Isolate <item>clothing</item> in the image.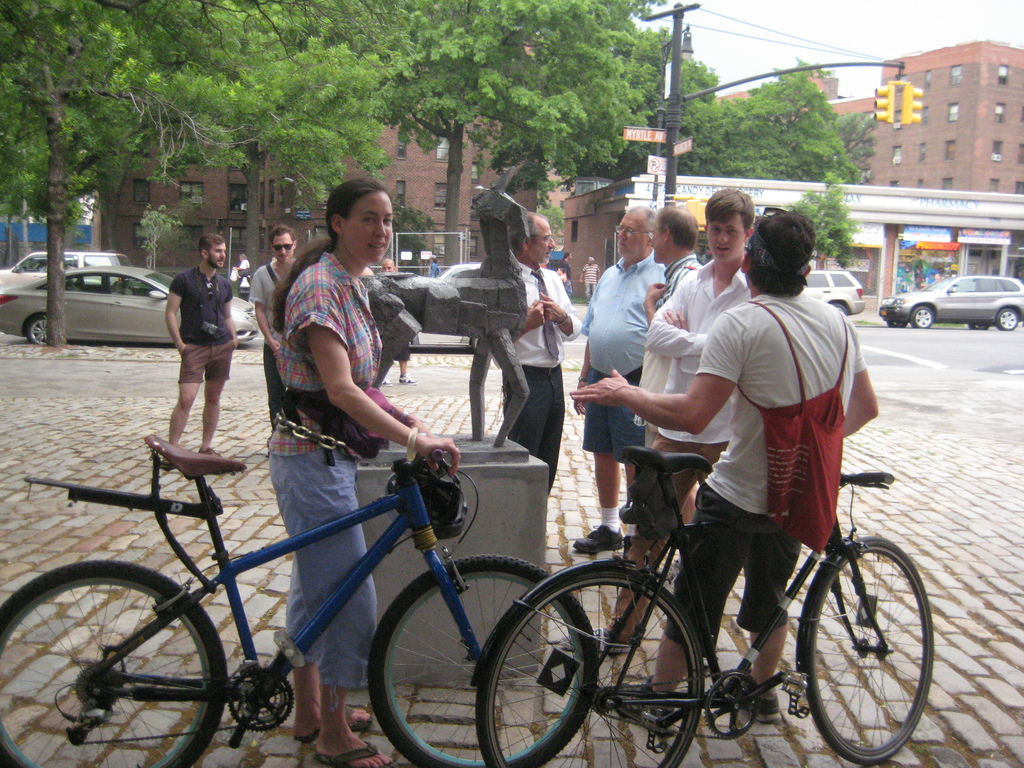
Isolated region: BBox(667, 296, 867, 652).
